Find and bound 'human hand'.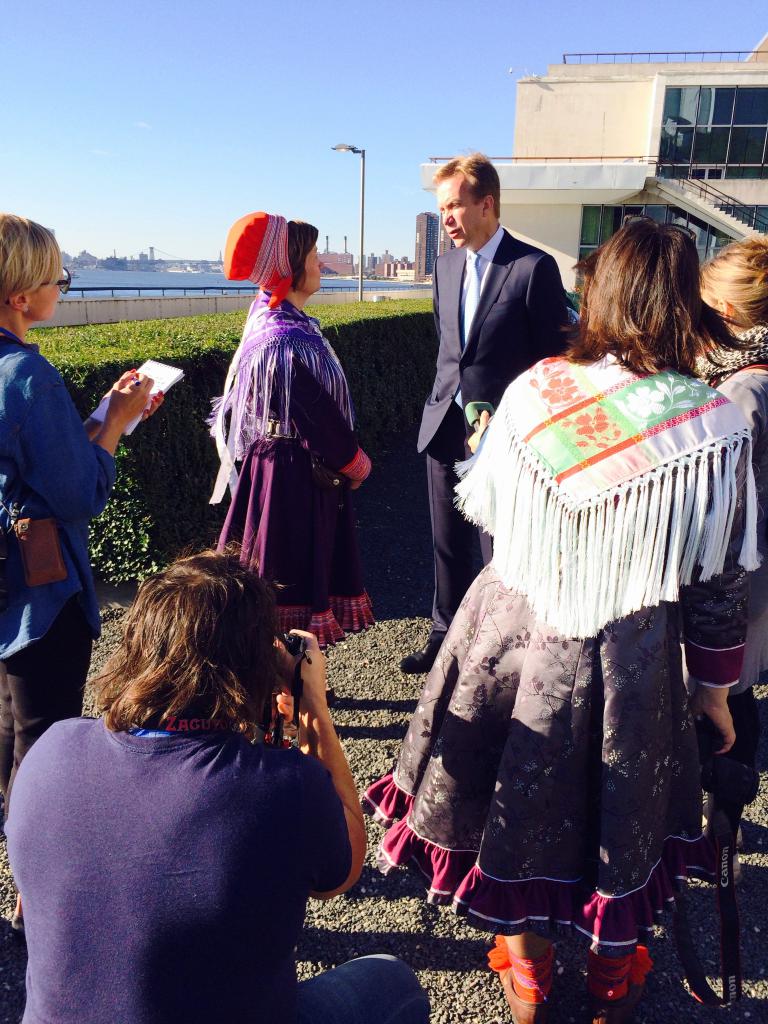
Bound: Rect(688, 703, 737, 755).
